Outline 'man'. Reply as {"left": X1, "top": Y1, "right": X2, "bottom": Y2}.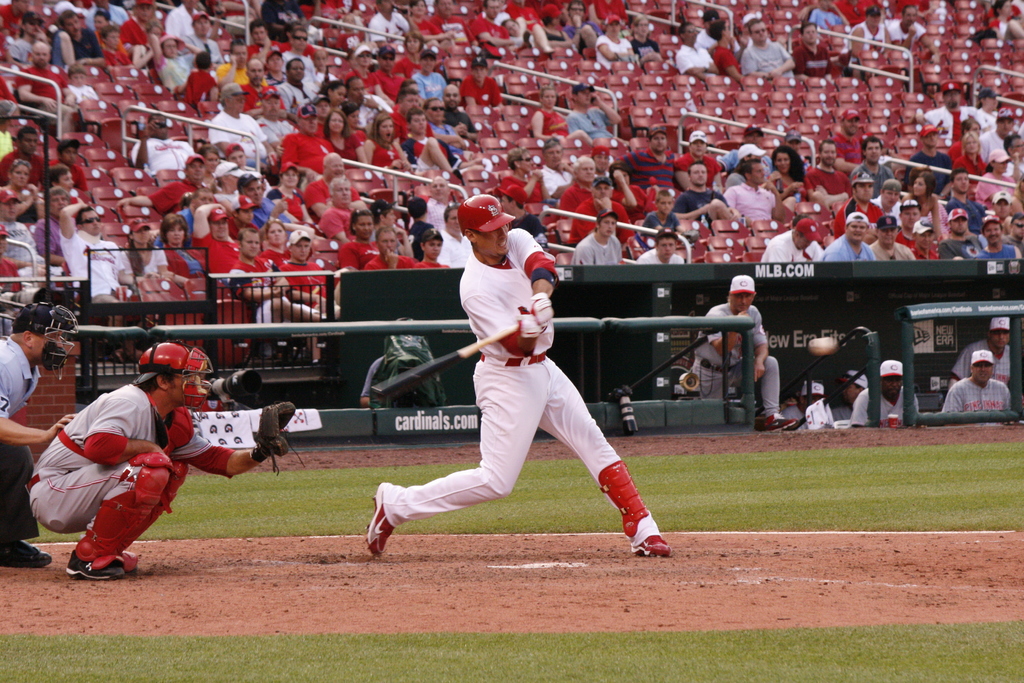
{"left": 439, "top": 208, "right": 474, "bottom": 263}.
